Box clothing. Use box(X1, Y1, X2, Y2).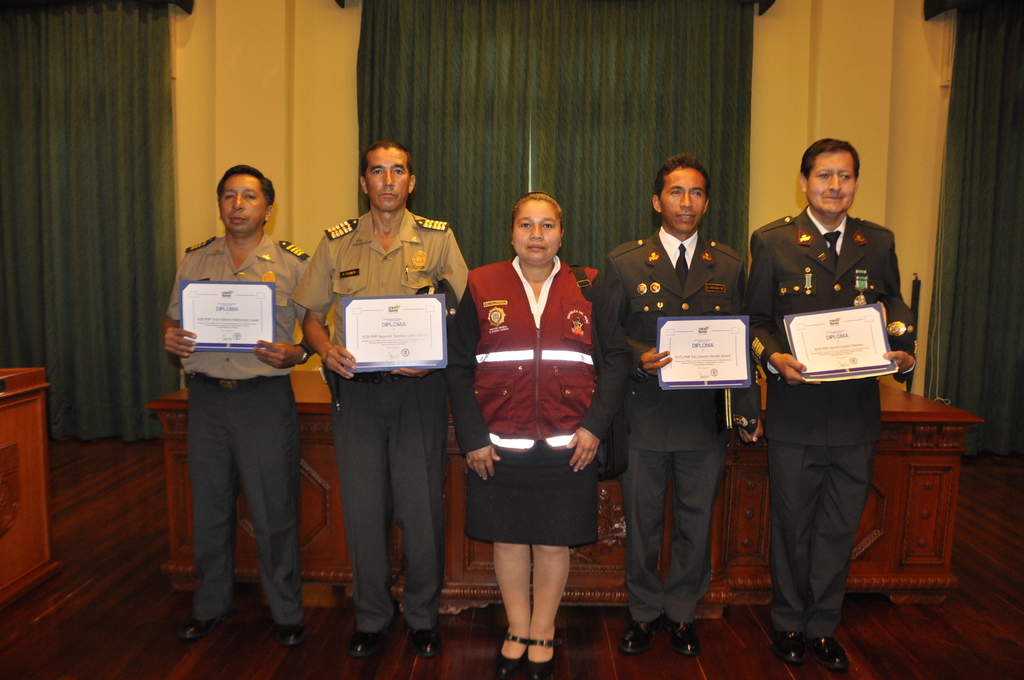
box(167, 230, 324, 616).
